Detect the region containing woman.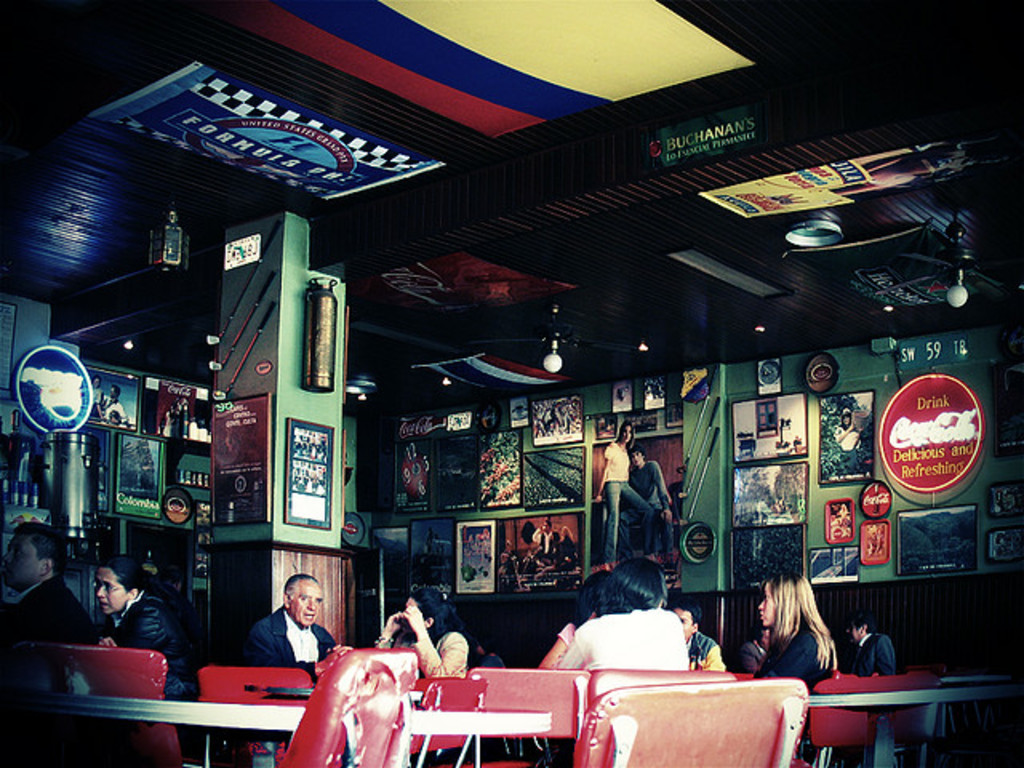
[360,574,467,702].
